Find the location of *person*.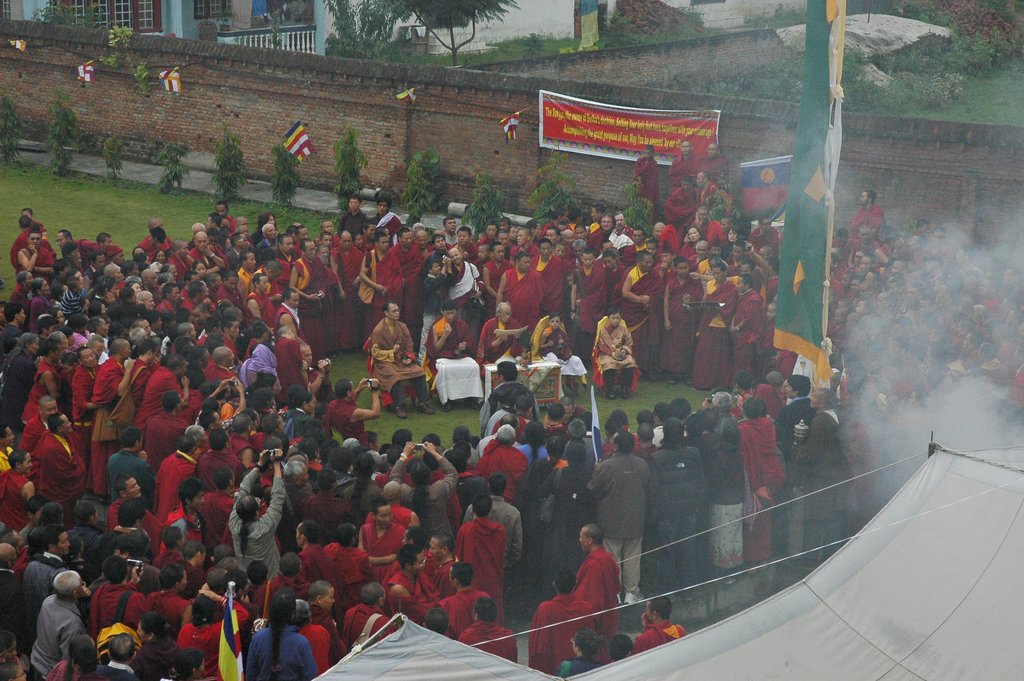
Location: select_region(111, 477, 151, 529).
